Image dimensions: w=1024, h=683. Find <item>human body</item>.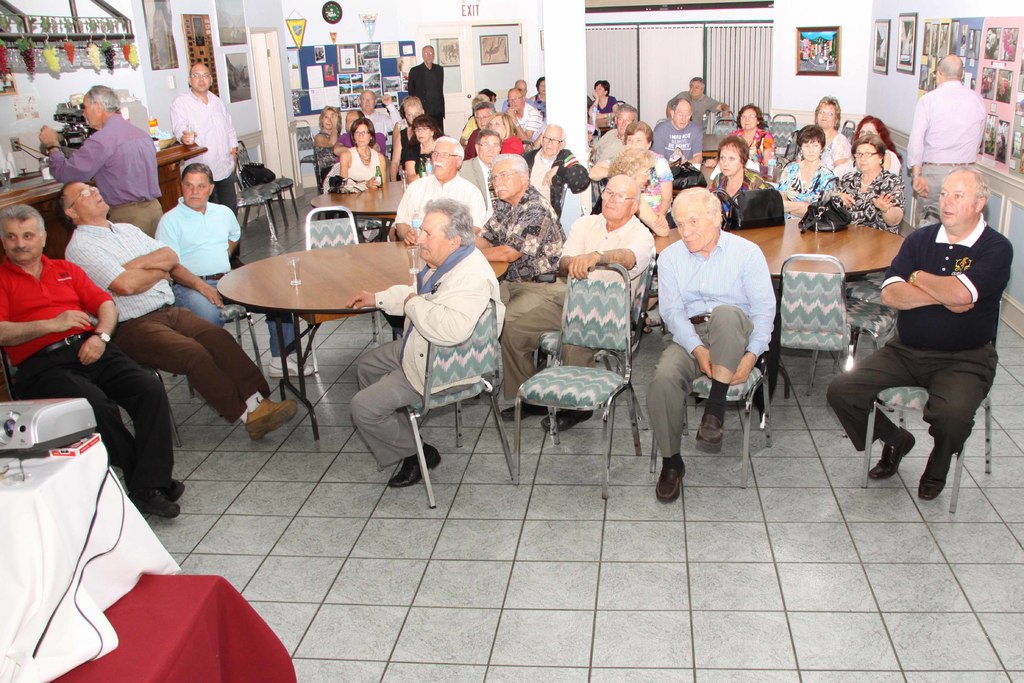
bbox=[358, 92, 399, 137].
